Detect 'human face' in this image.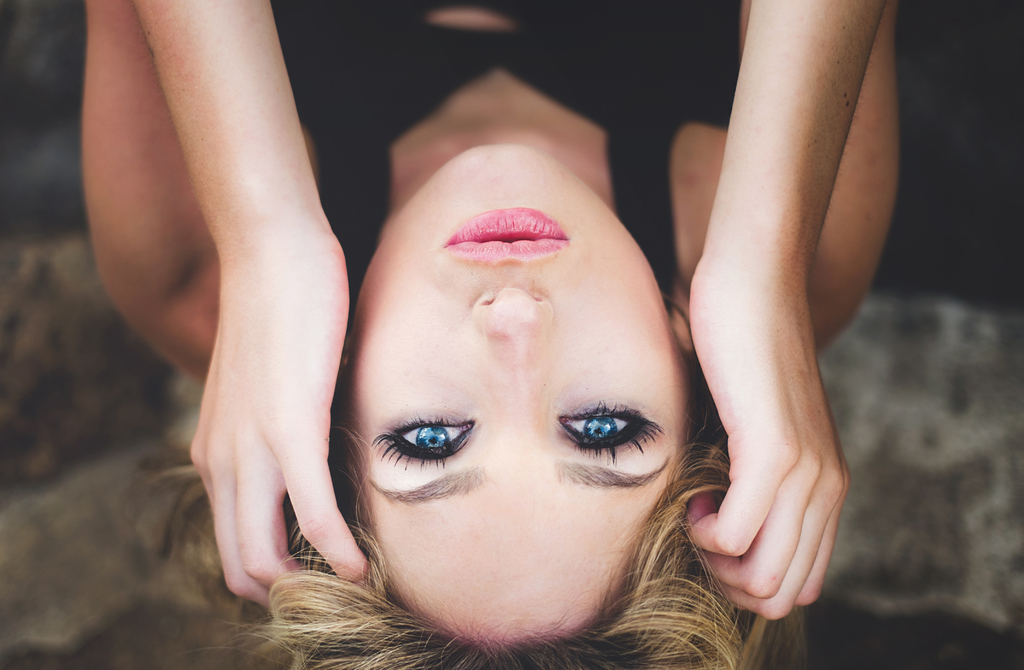
Detection: bbox(340, 145, 685, 643).
